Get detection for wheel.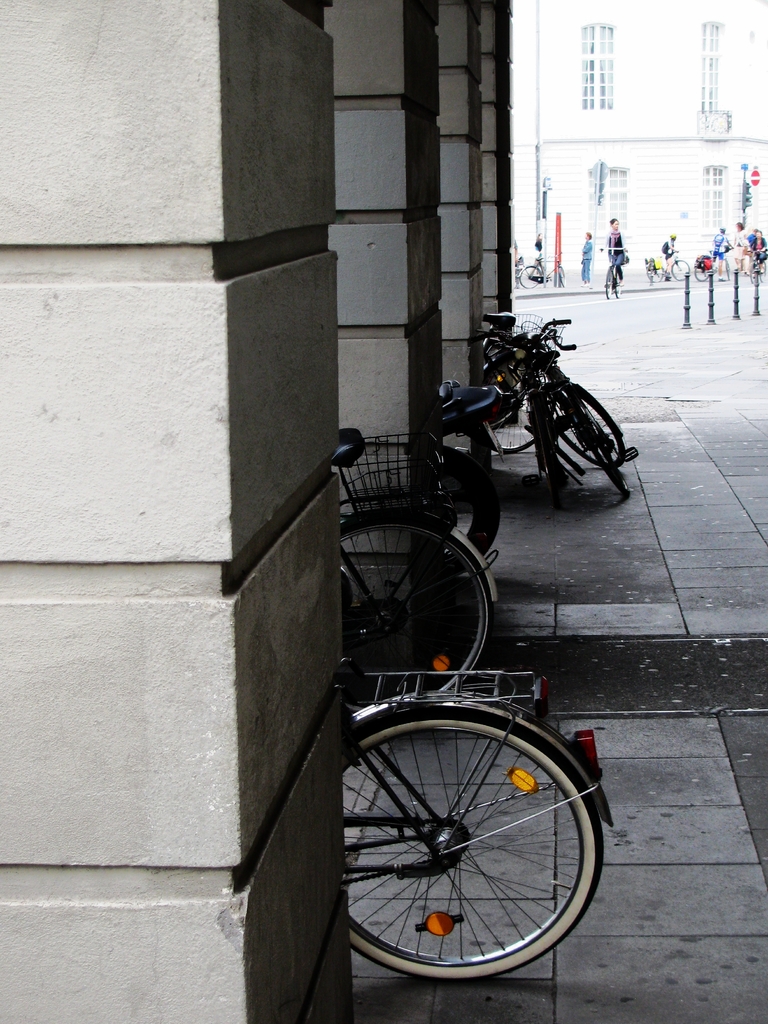
Detection: 513 265 543 287.
